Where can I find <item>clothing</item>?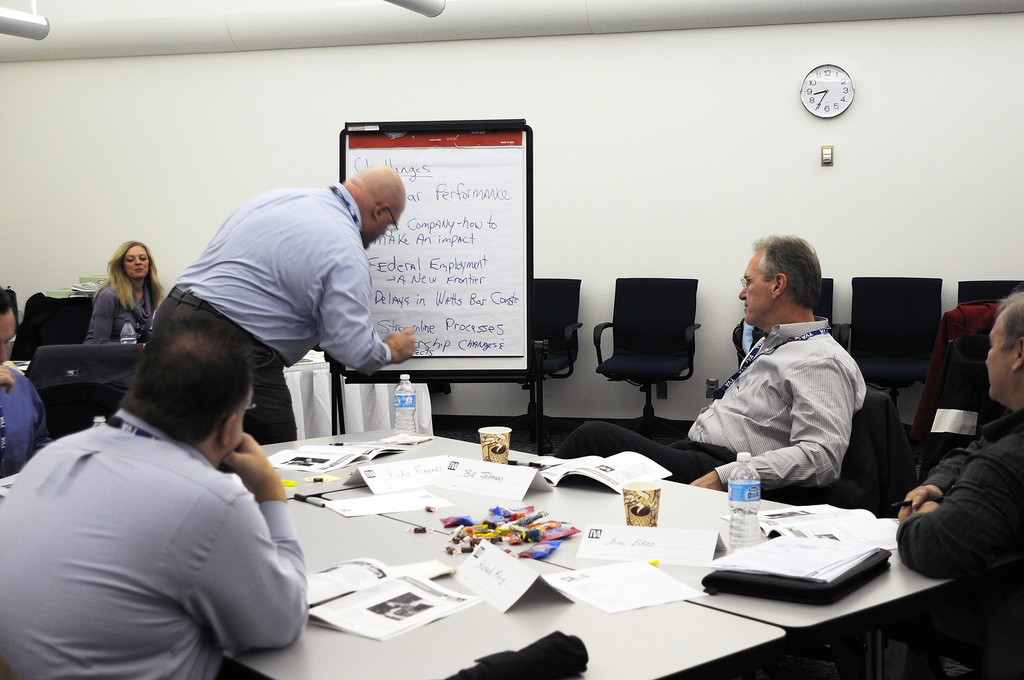
You can find it at 897 416 1023 679.
